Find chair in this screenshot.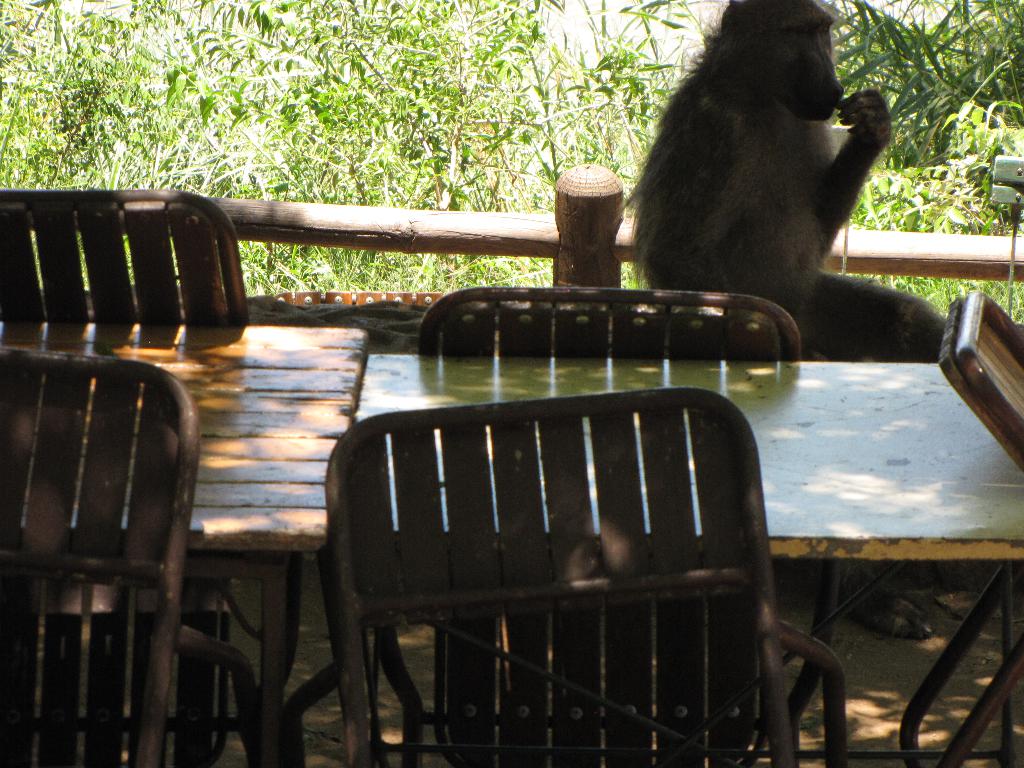
The bounding box for chair is l=0, t=345, r=266, b=767.
